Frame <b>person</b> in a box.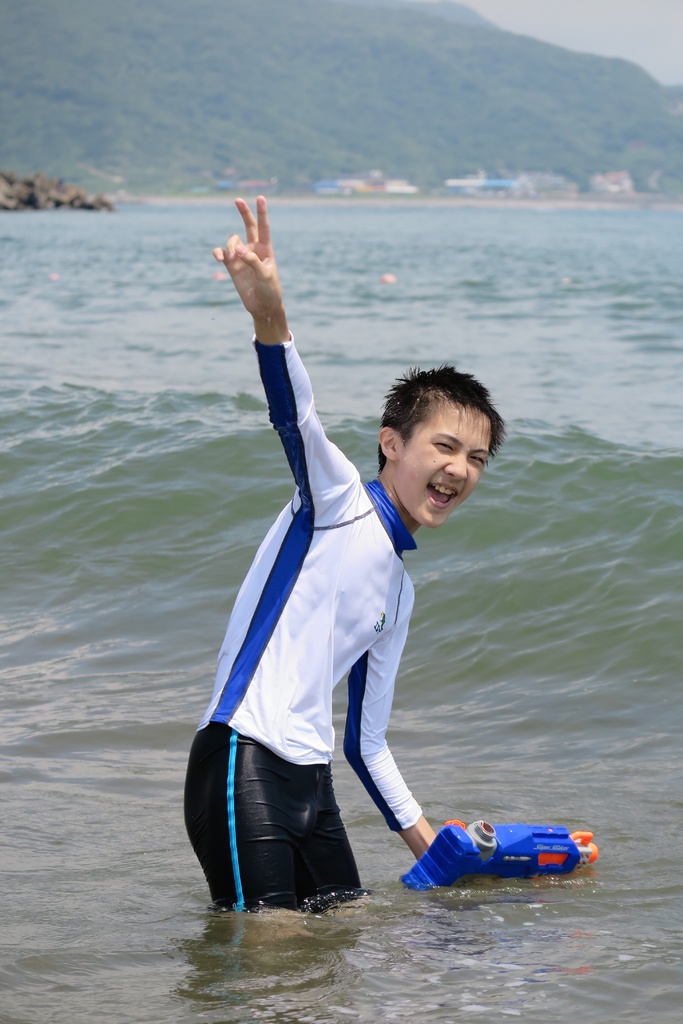
<bbox>177, 275, 497, 899</bbox>.
